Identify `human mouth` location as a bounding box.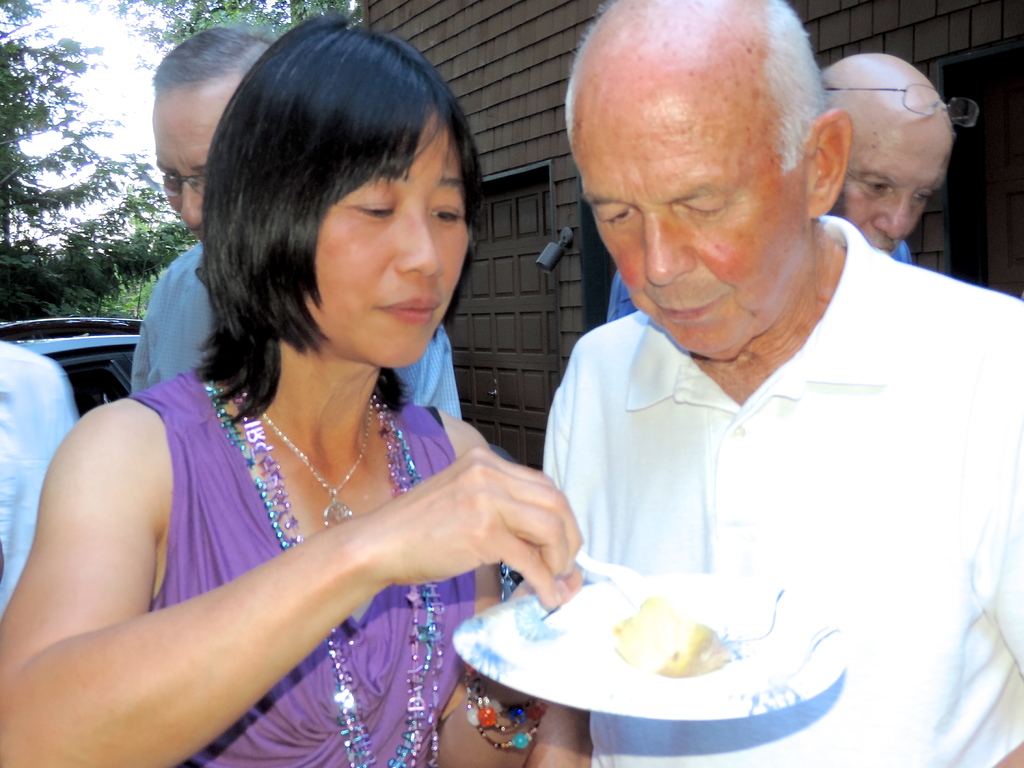
{"left": 374, "top": 296, "right": 440, "bottom": 323}.
